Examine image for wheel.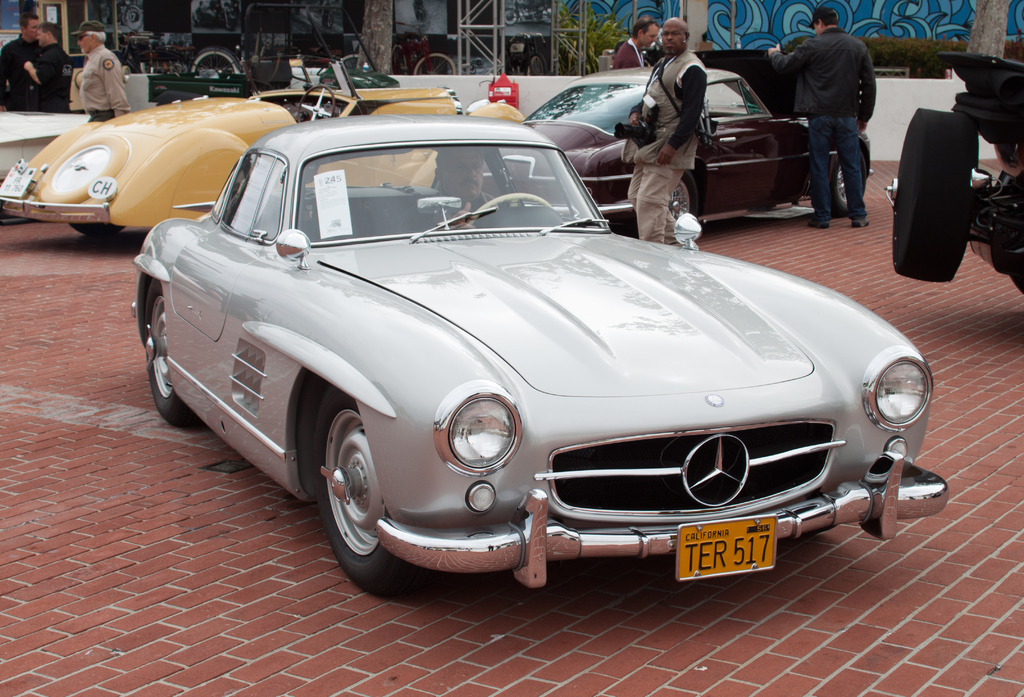
Examination result: (left=828, top=141, right=860, bottom=217).
